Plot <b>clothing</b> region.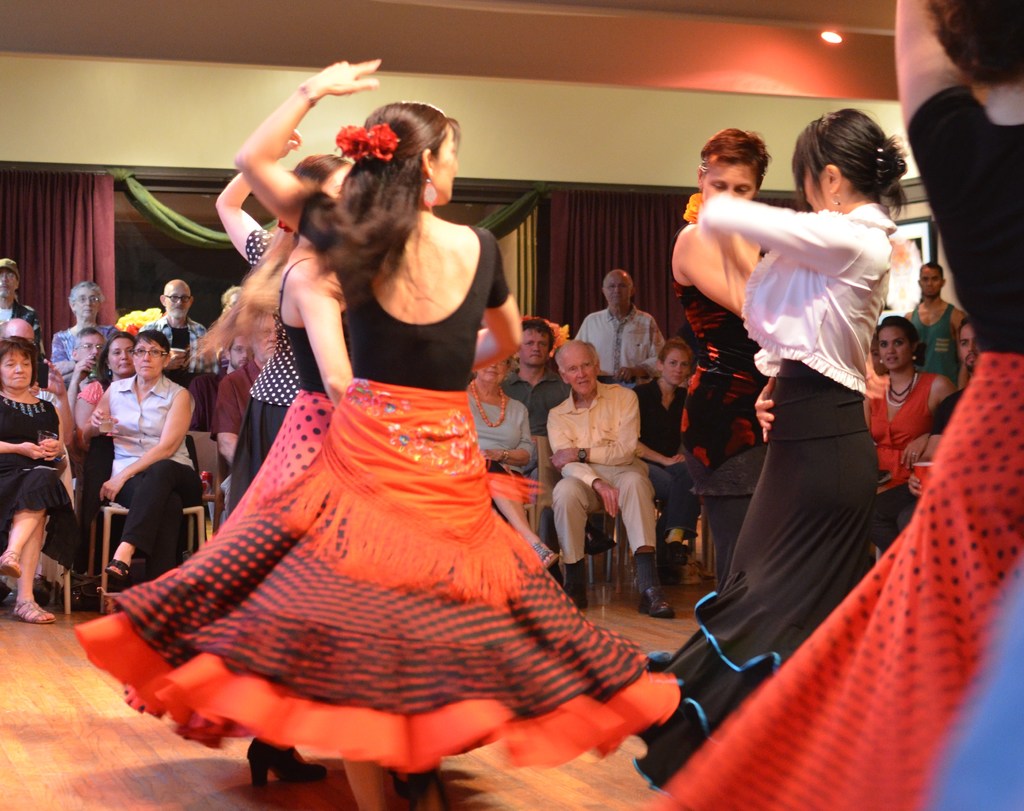
Plotted at <region>863, 365, 958, 482</region>.
